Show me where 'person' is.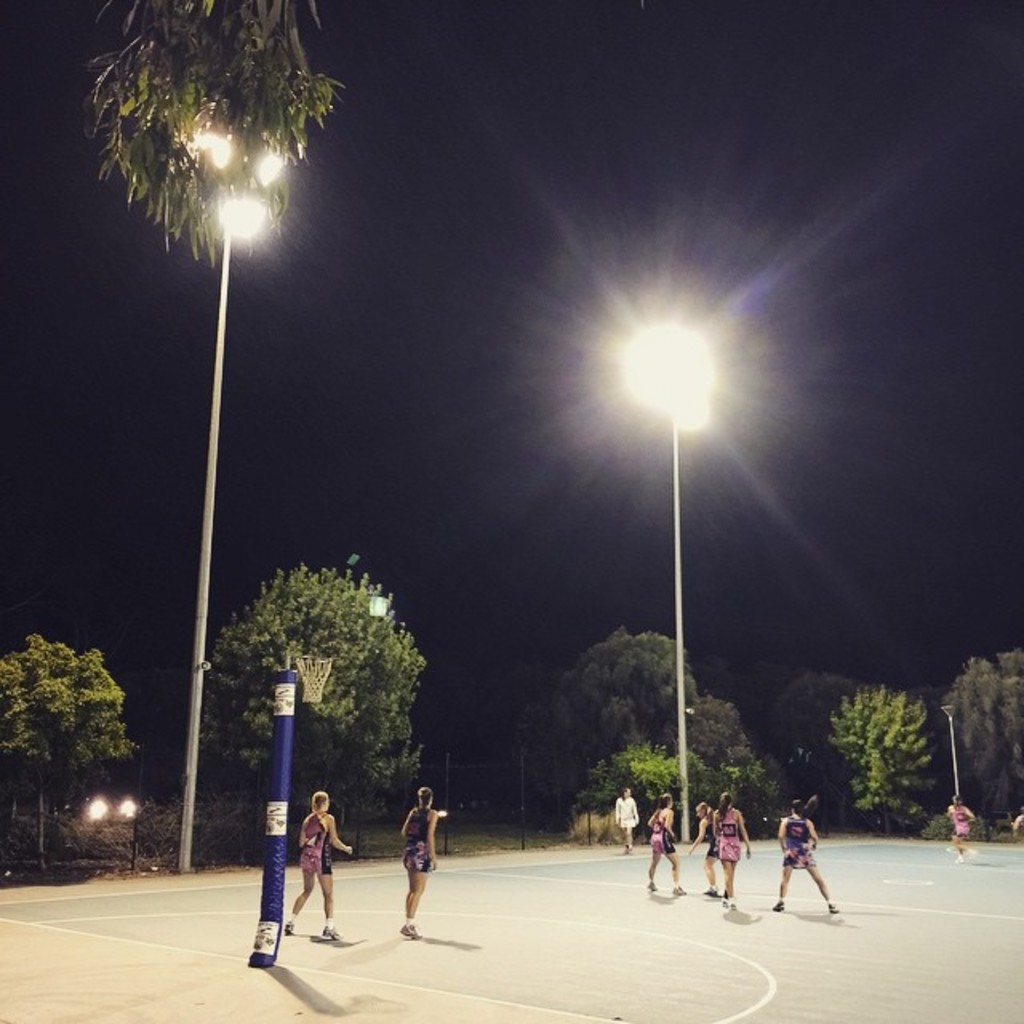
'person' is at <box>771,795,840,918</box>.
